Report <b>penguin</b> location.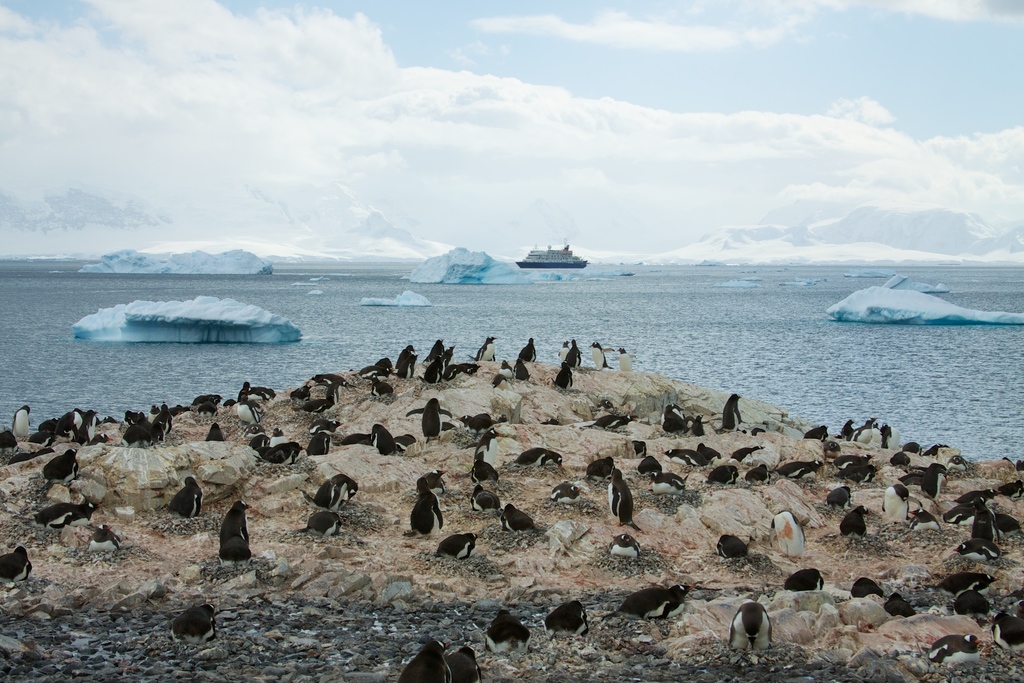
Report: <region>417, 471, 446, 497</region>.
